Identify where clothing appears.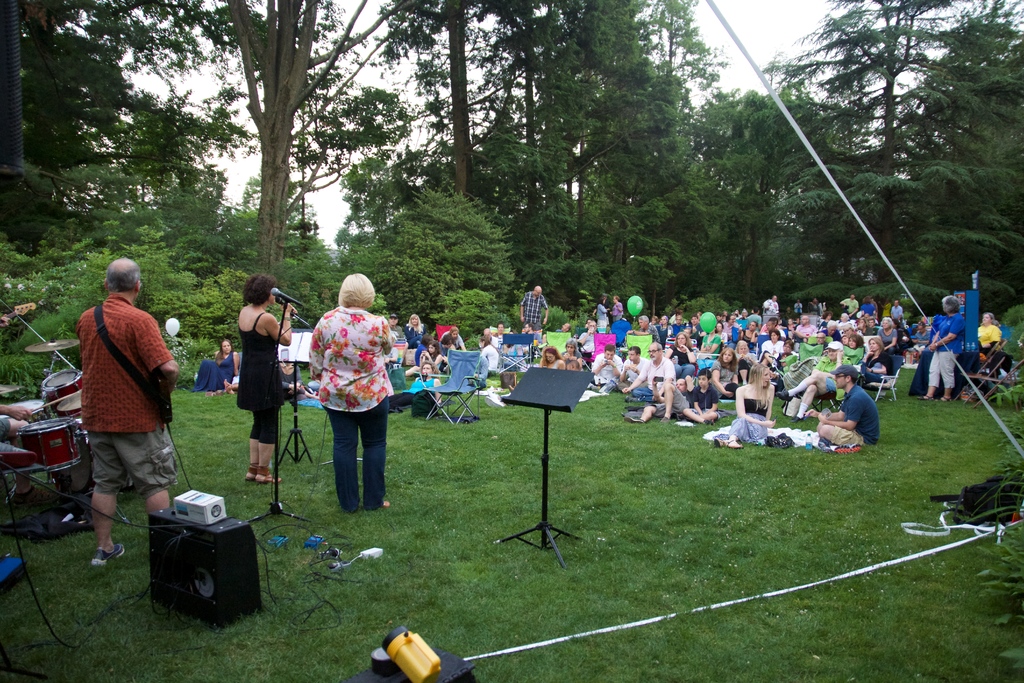
Appears at detection(646, 322, 661, 345).
